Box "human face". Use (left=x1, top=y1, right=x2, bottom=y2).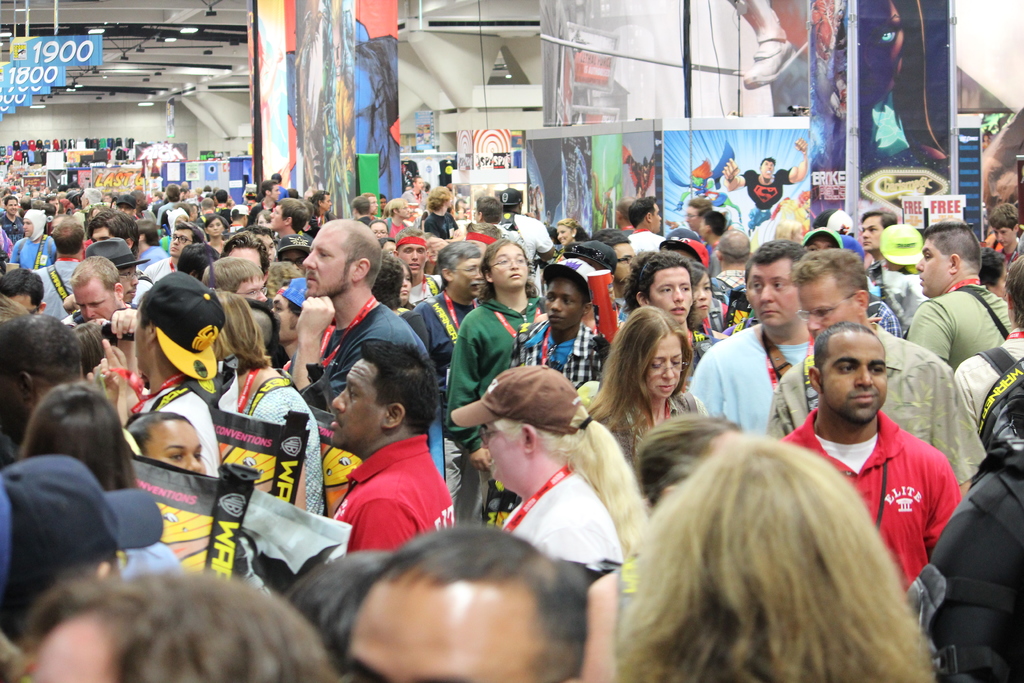
(left=796, top=276, right=863, bottom=338).
